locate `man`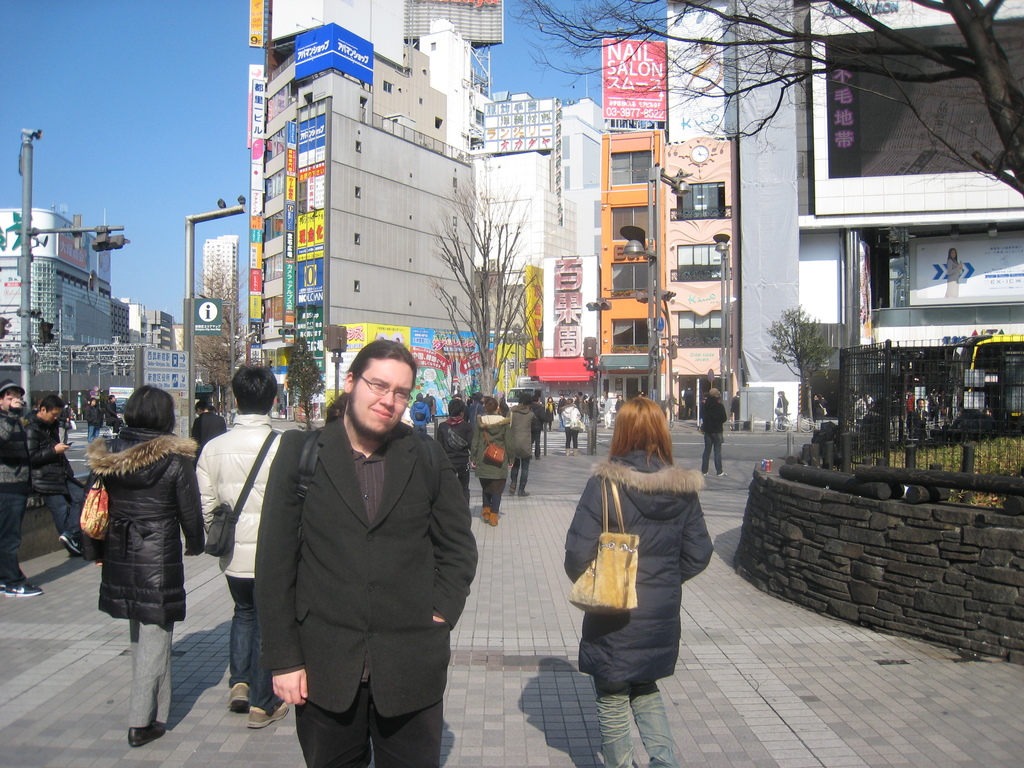
detection(240, 329, 478, 764)
